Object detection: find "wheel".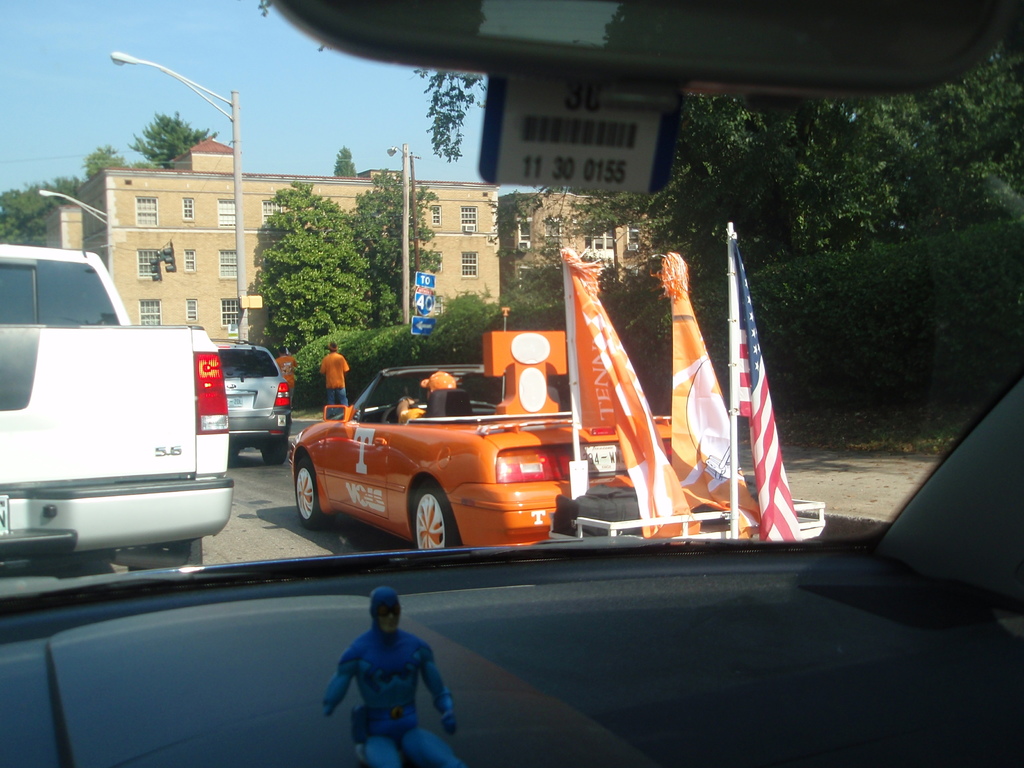
294:454:333:528.
